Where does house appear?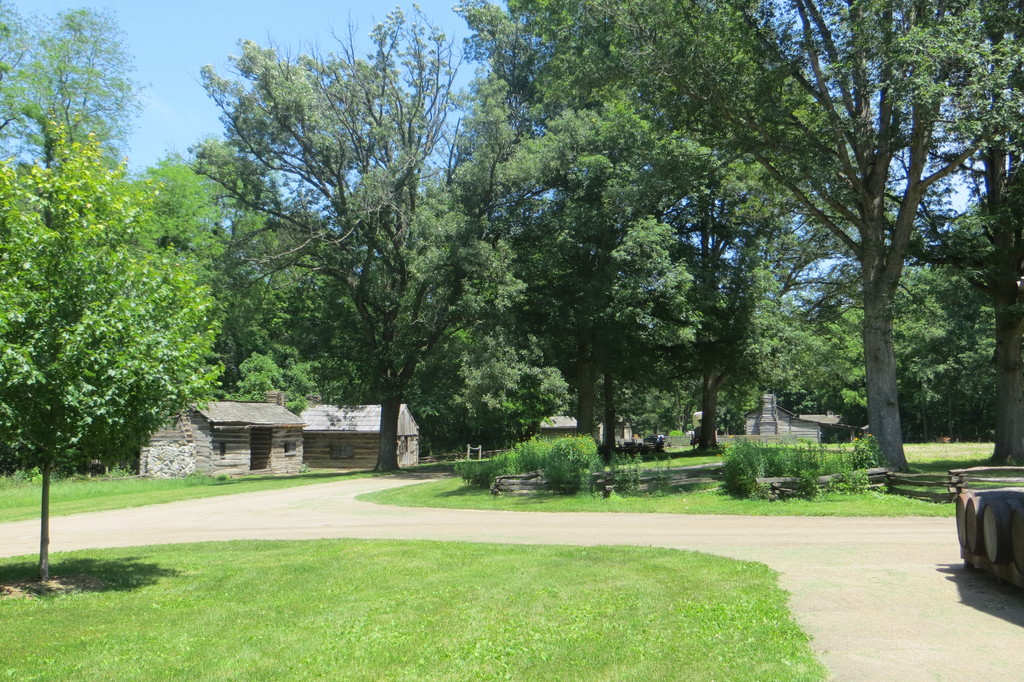
Appears at [298, 403, 422, 469].
